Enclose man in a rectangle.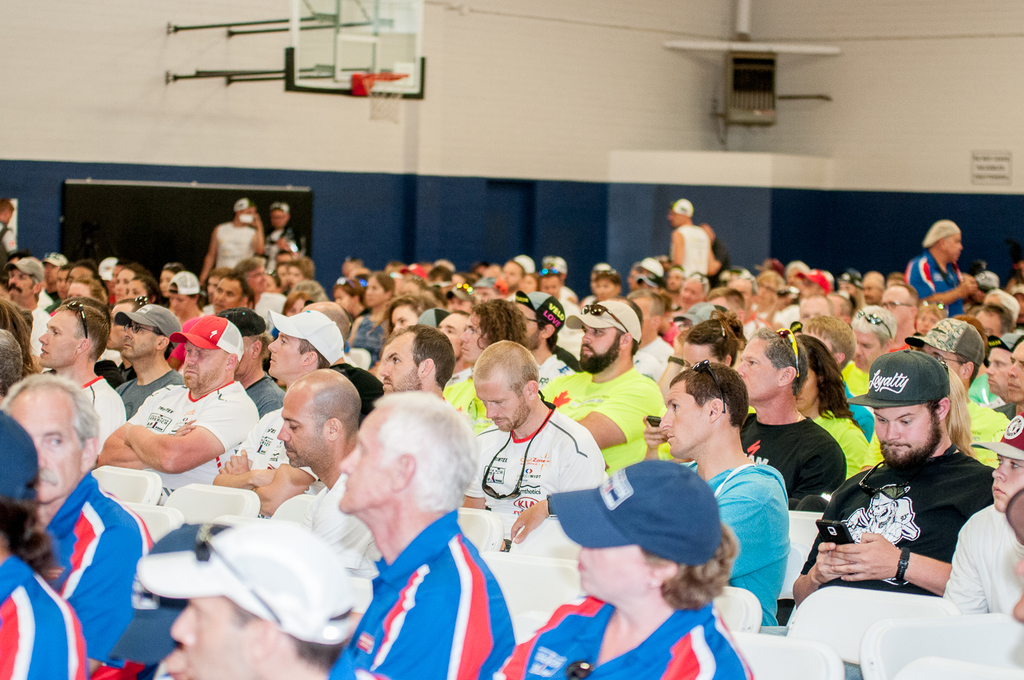
98, 315, 259, 502.
